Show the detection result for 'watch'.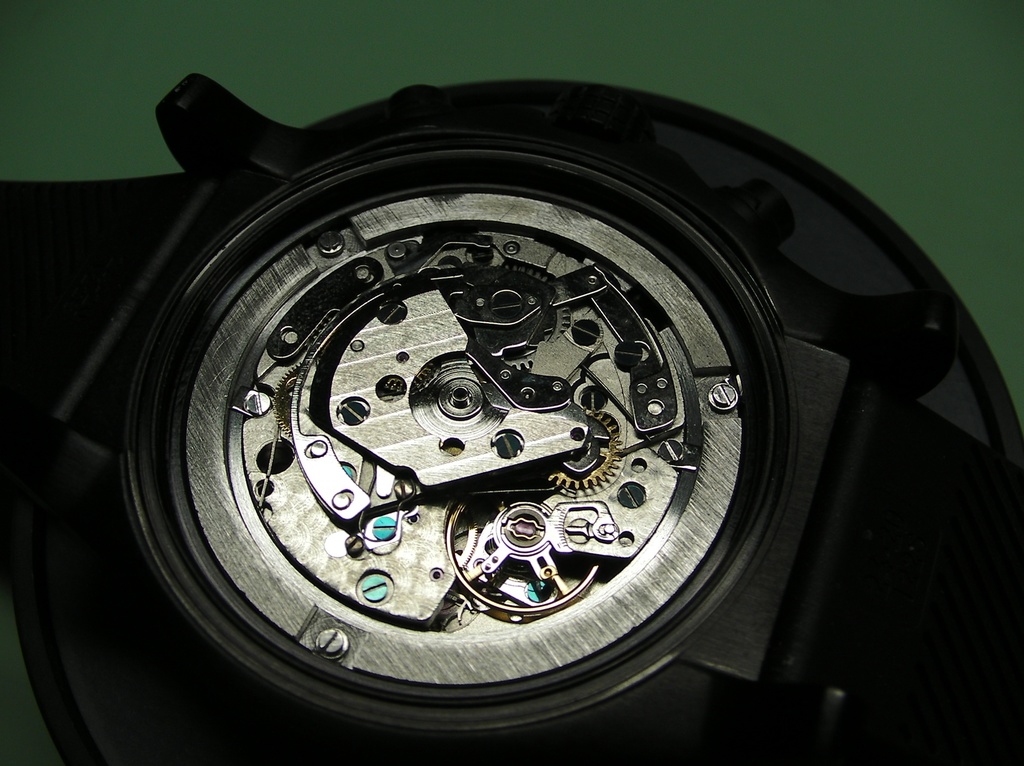
select_region(12, 74, 868, 753).
